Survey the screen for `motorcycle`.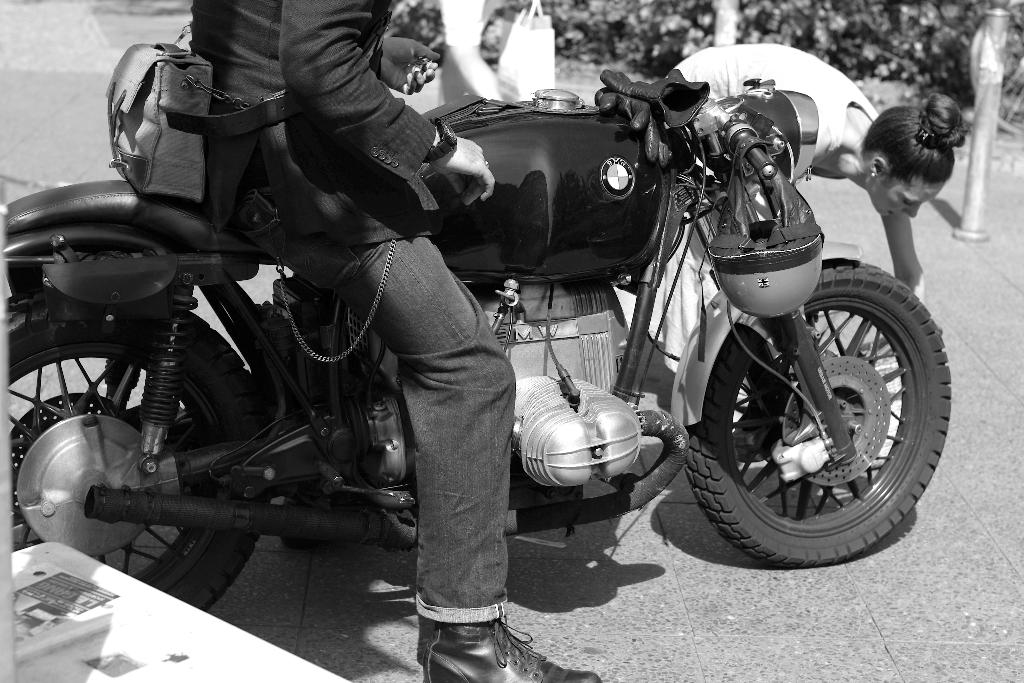
Survey found: {"left": 0, "top": 65, "right": 953, "bottom": 611}.
